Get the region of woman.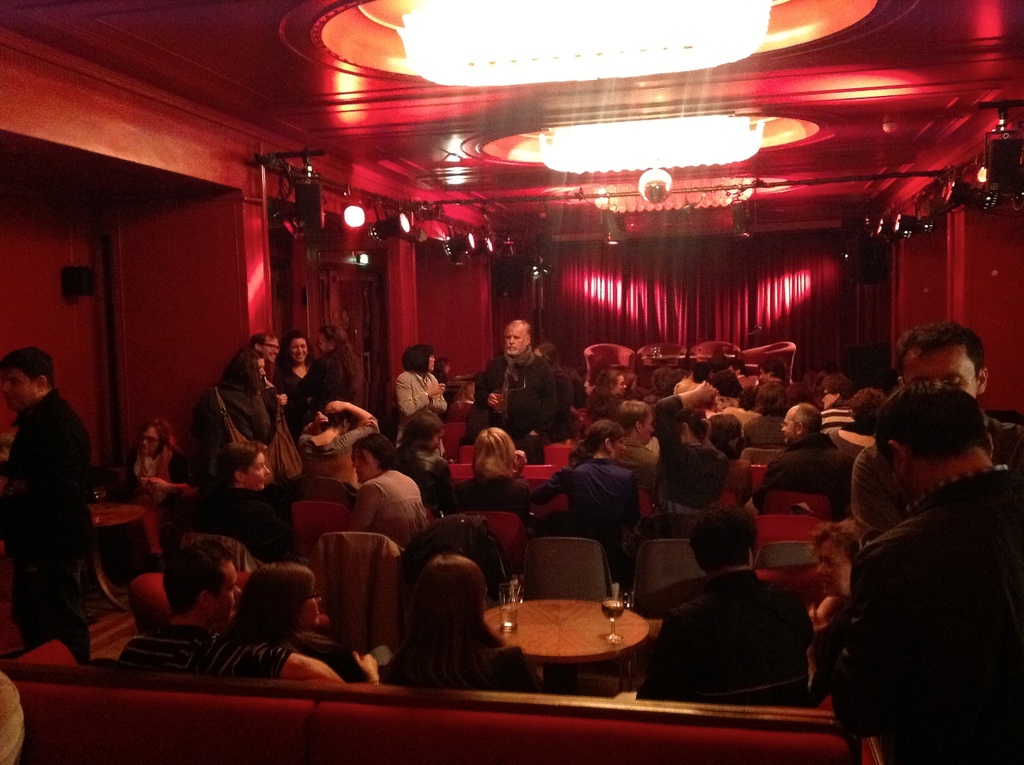
bbox(205, 564, 380, 686).
